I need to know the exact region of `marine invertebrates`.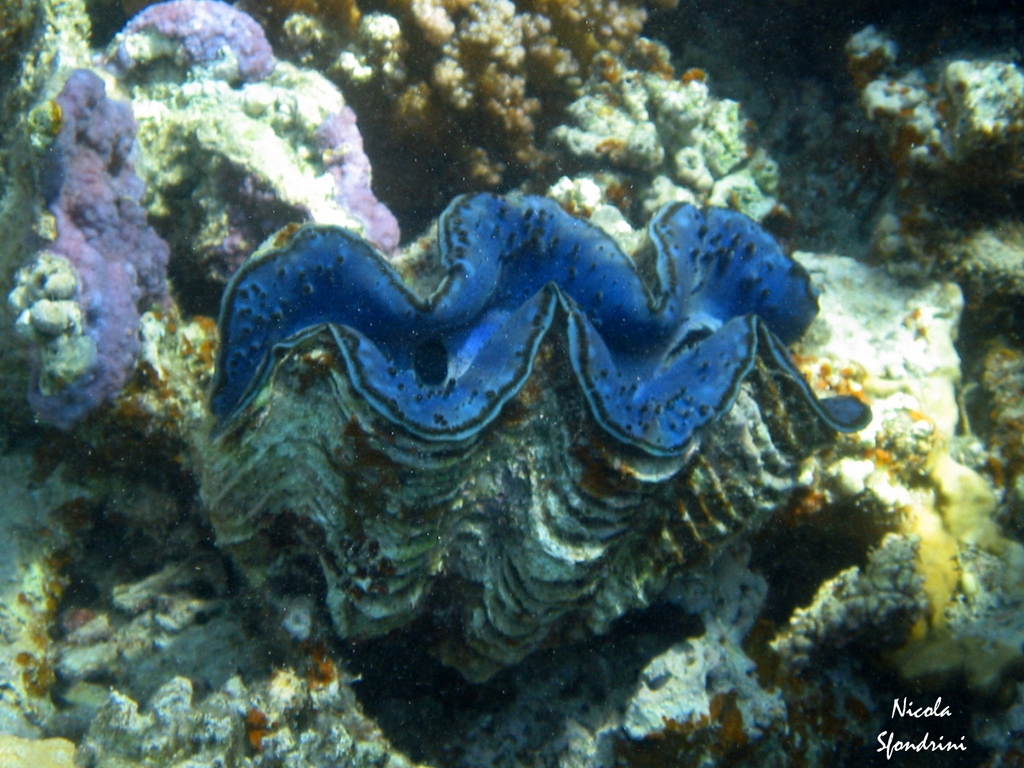
Region: l=0, t=0, r=114, b=447.
